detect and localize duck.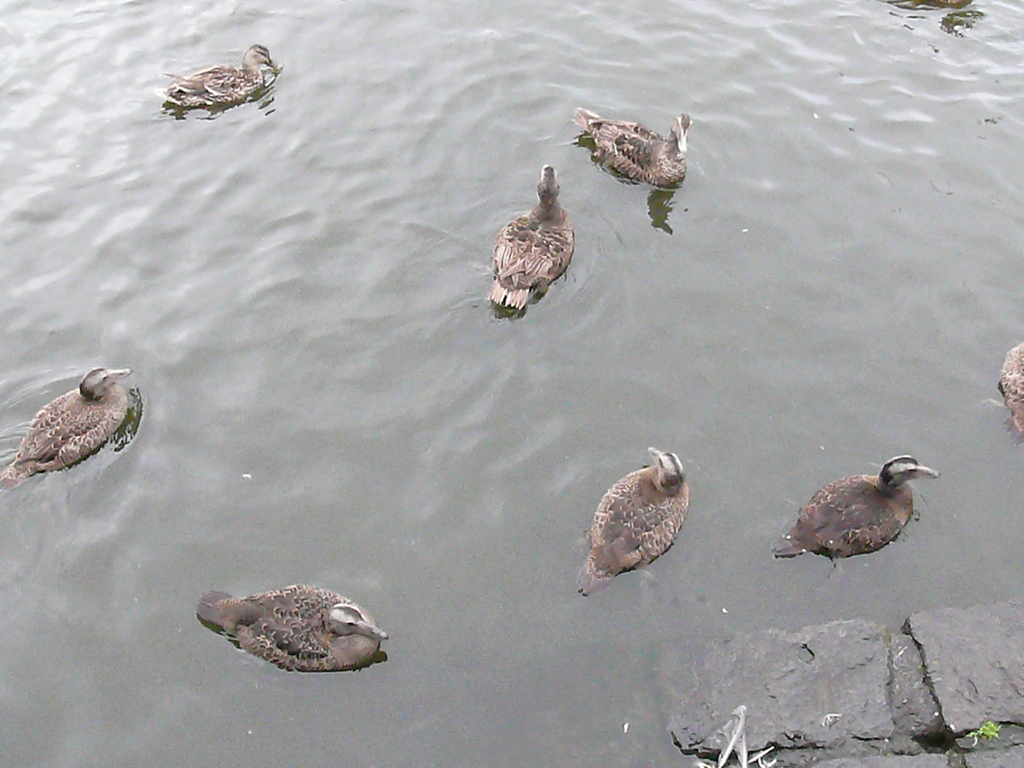
Localized at bbox=(998, 345, 1023, 433).
